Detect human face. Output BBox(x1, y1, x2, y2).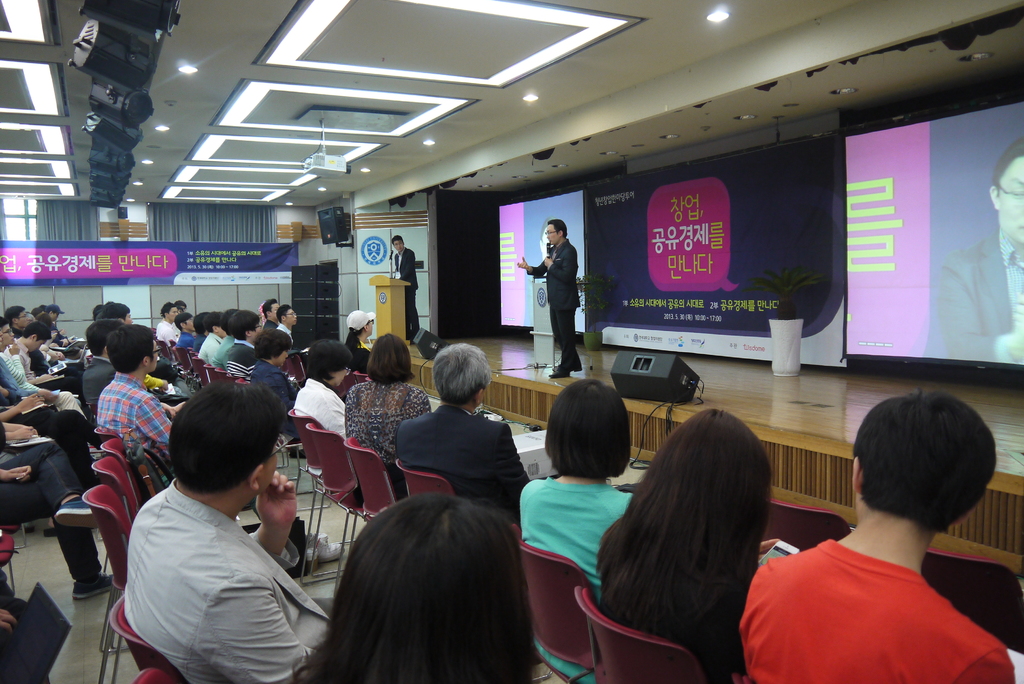
BBox(187, 314, 196, 332).
